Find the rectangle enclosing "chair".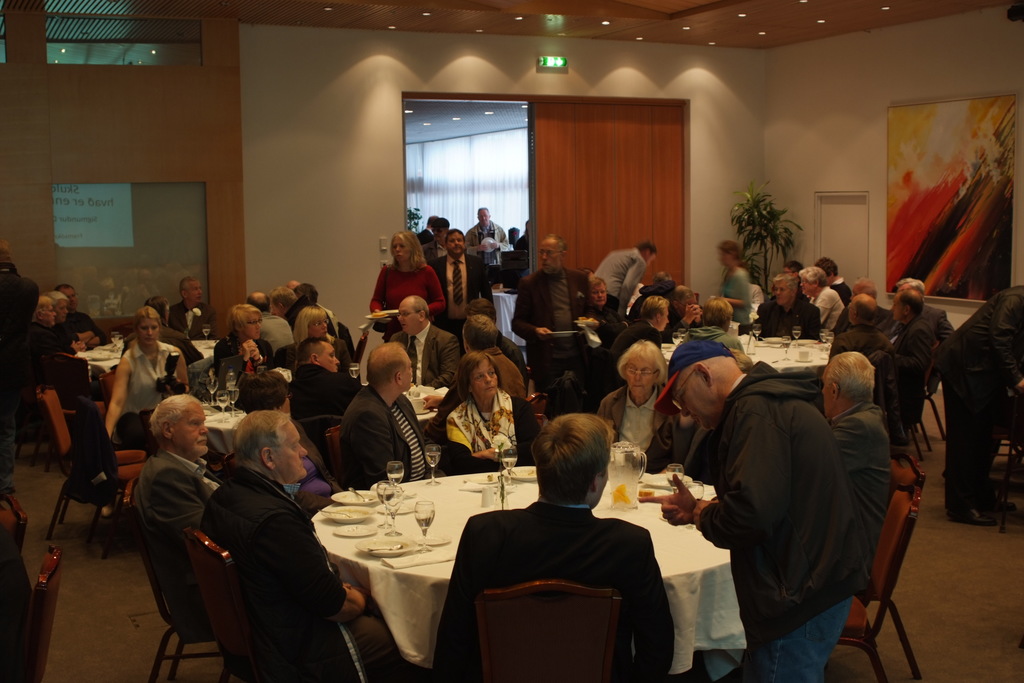
x1=33 y1=381 x2=153 y2=532.
